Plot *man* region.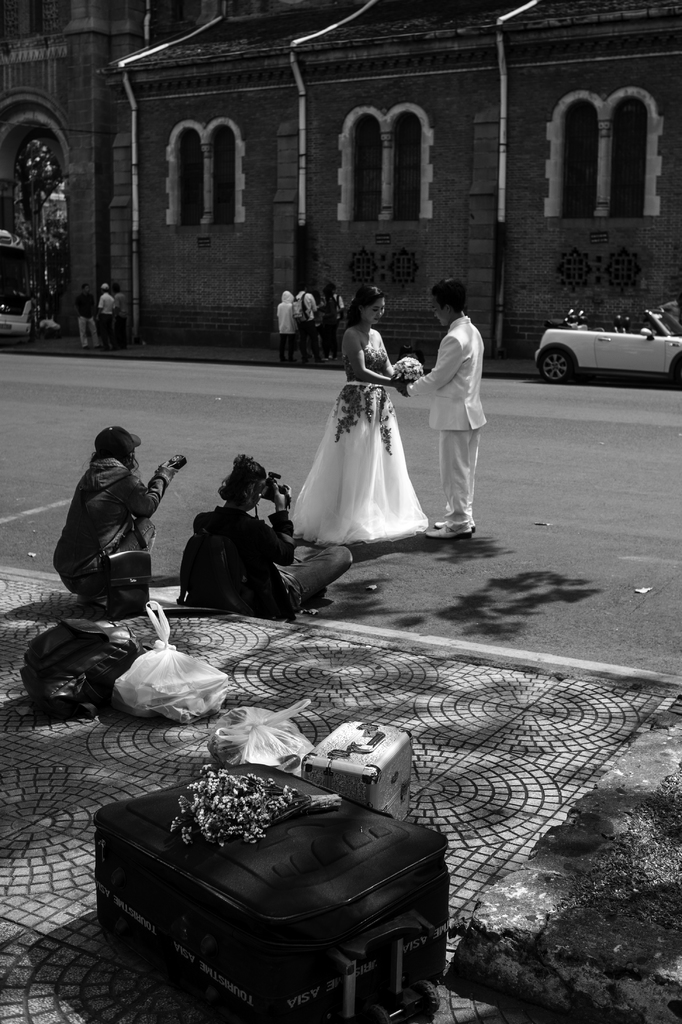
Plotted at [left=63, top=287, right=104, bottom=353].
